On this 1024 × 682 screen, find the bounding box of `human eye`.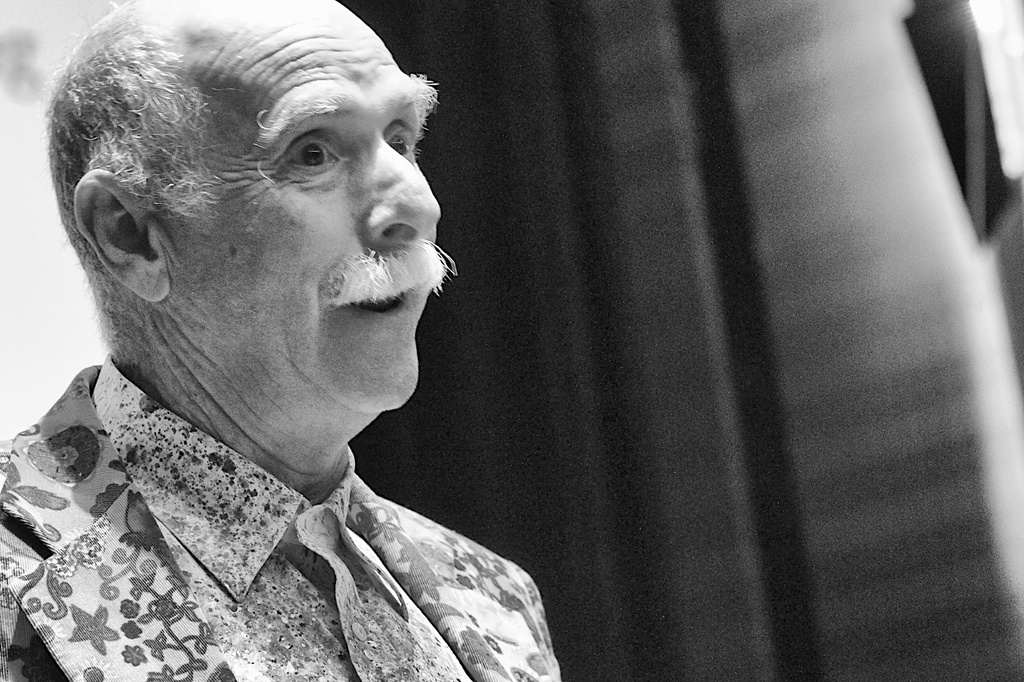
Bounding box: x1=383 y1=120 x2=420 y2=162.
